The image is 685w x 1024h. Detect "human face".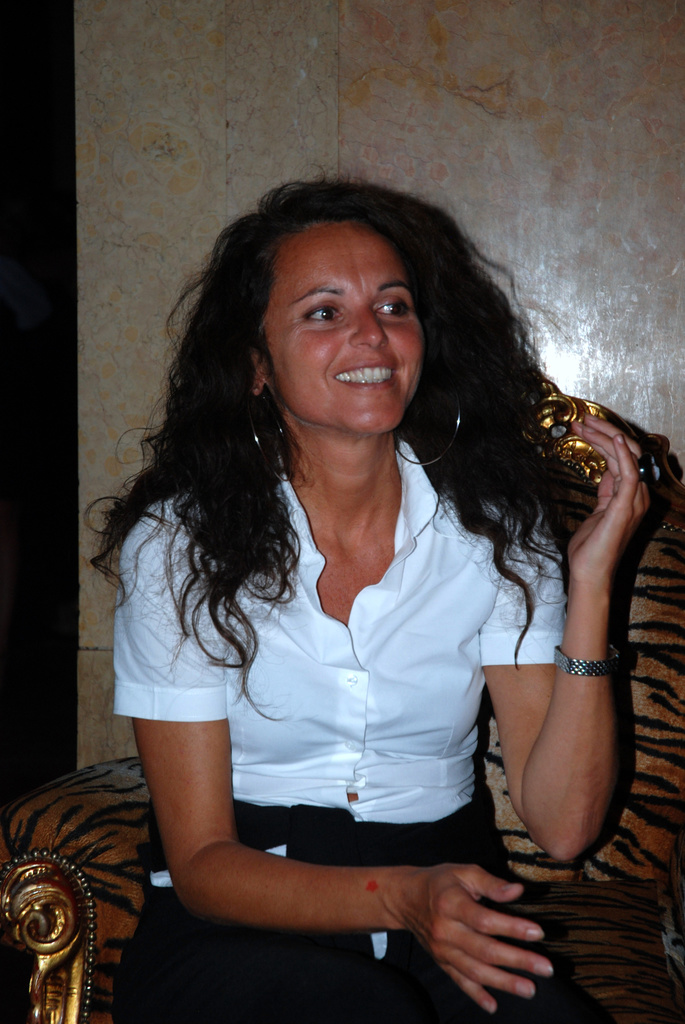
Detection: [256,228,424,435].
